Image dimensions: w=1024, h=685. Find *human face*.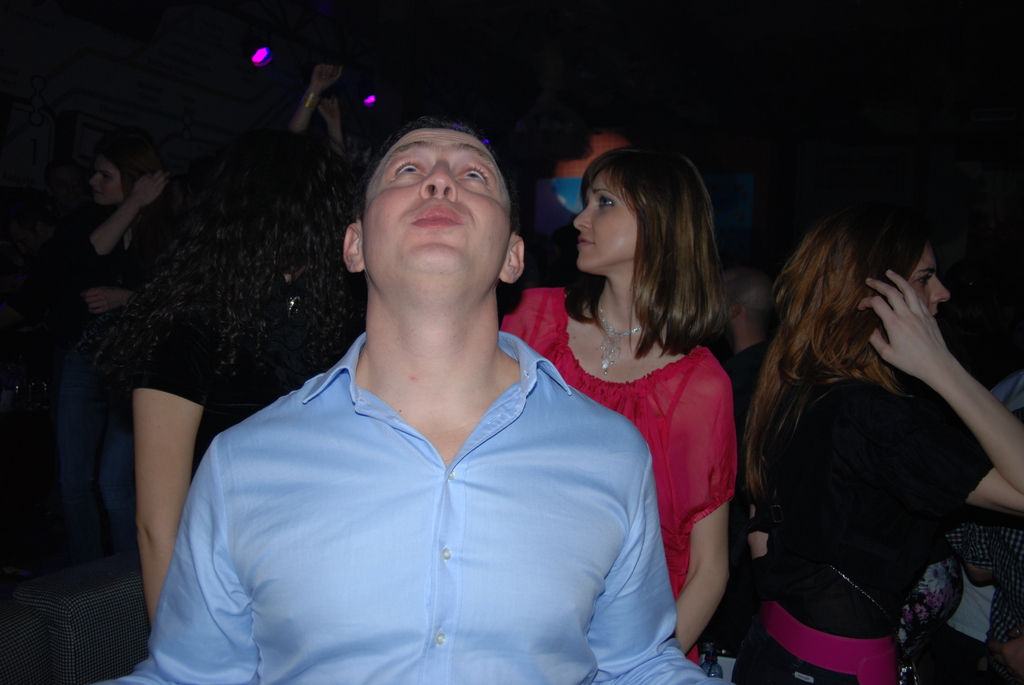
rect(364, 129, 509, 290).
